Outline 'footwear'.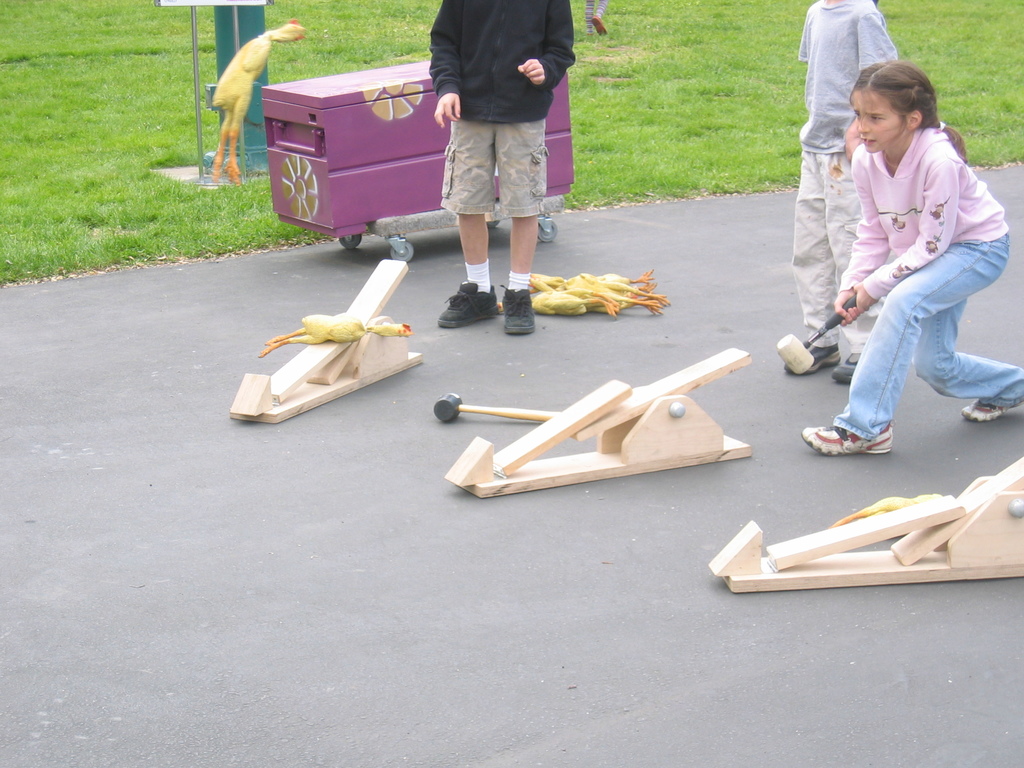
Outline: pyautogui.locateOnScreen(787, 339, 842, 373).
